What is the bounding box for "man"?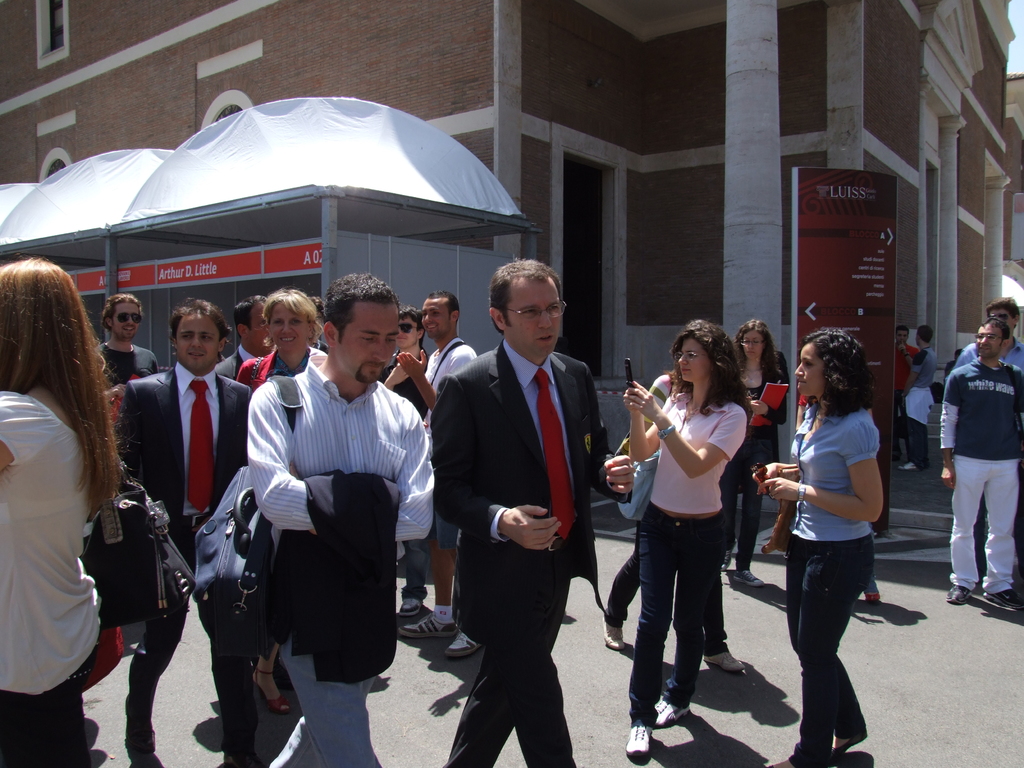
(957, 292, 1023, 580).
